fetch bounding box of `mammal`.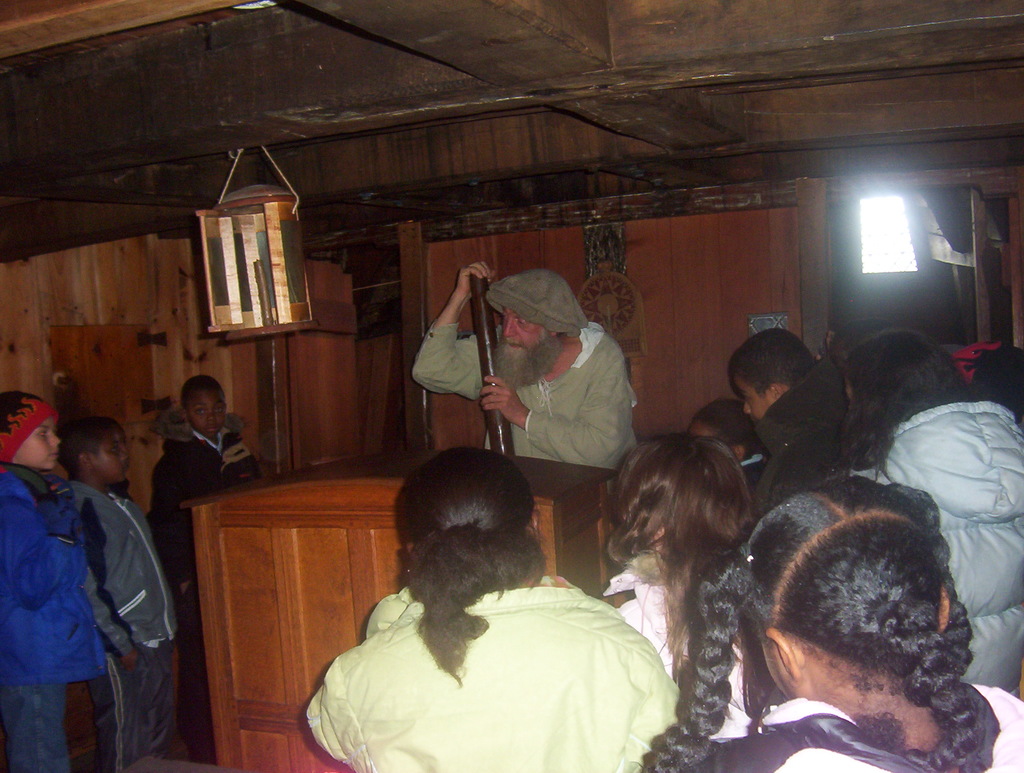
Bbox: bbox=(0, 394, 104, 772).
